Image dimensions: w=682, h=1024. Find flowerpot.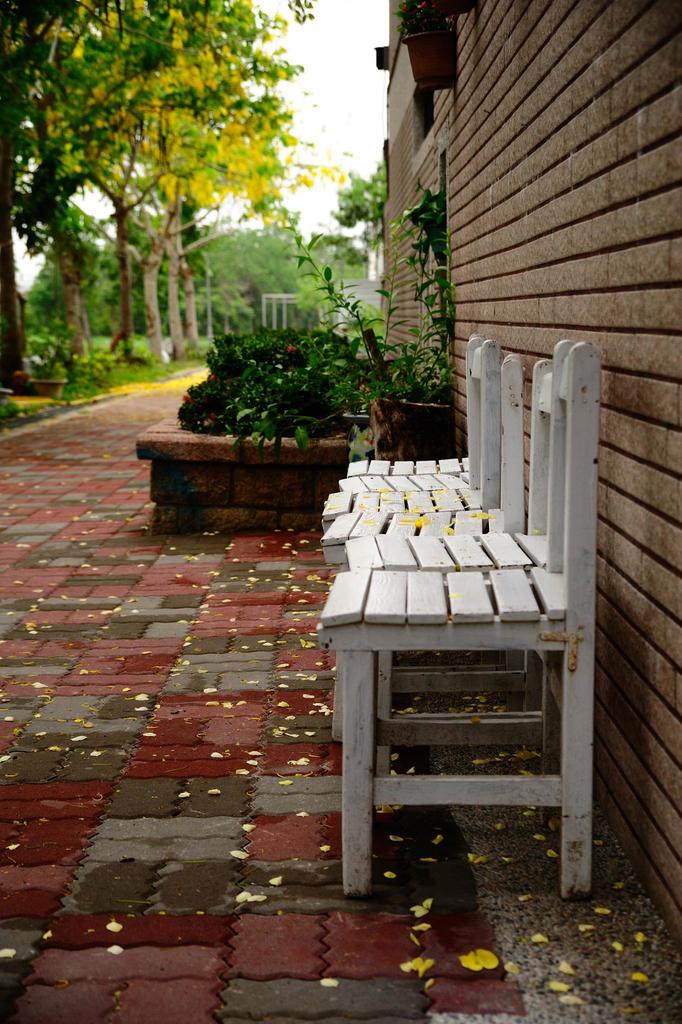
locate(146, 287, 411, 516).
